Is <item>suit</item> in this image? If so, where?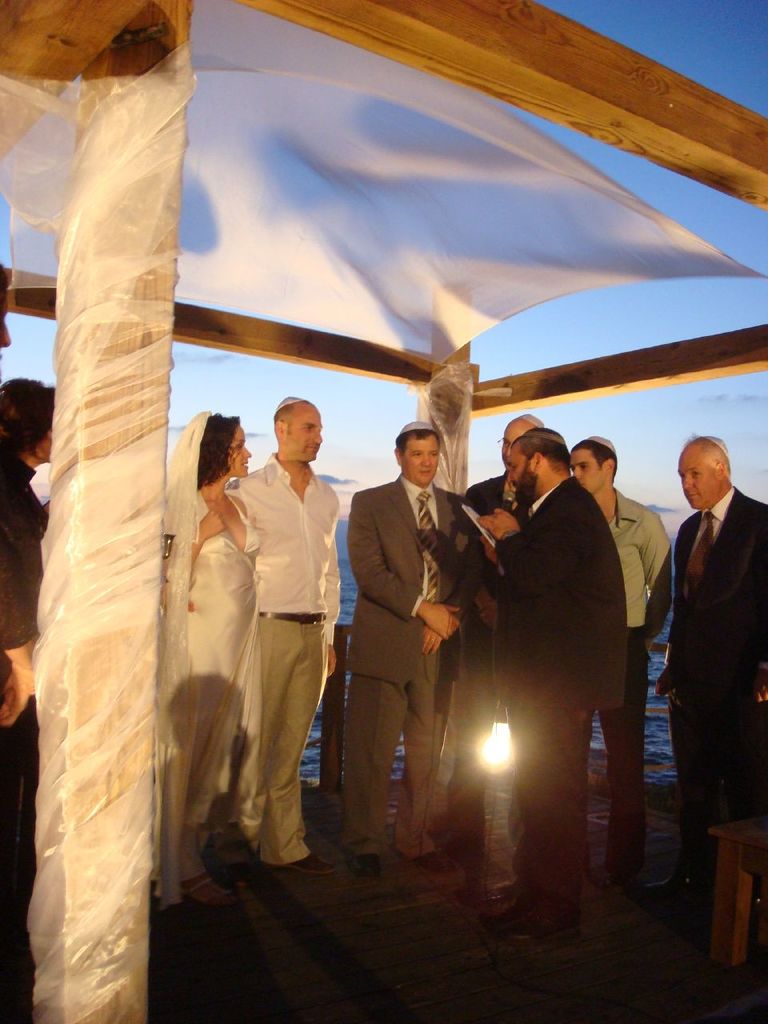
Yes, at 346,471,462,850.
